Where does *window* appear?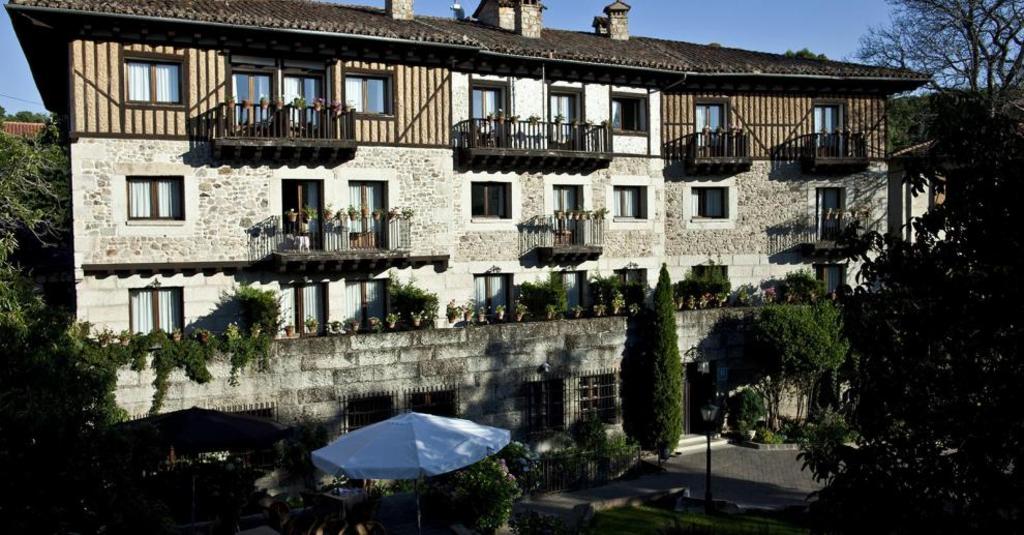
Appears at 128 58 188 114.
